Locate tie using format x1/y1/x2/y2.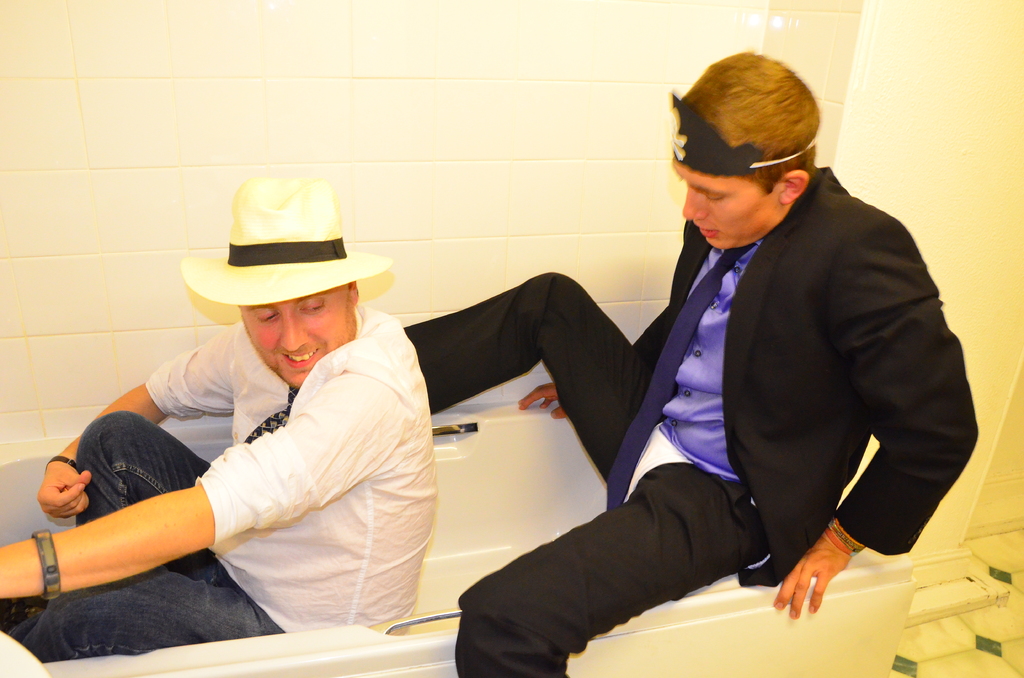
242/386/303/441.
